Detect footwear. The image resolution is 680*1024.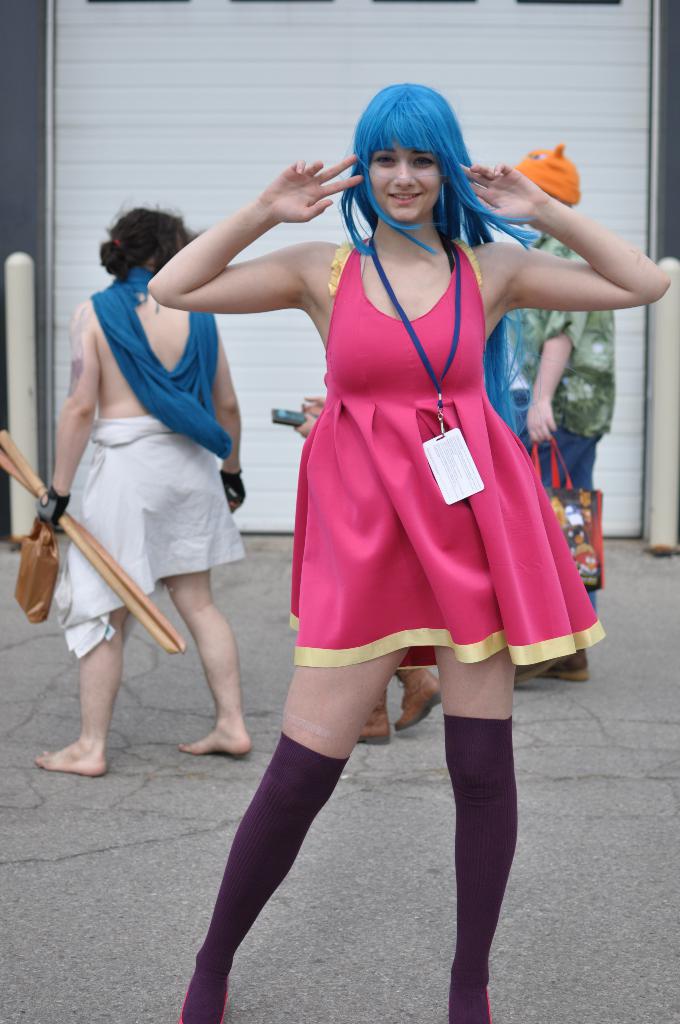
left=550, top=644, right=590, bottom=679.
